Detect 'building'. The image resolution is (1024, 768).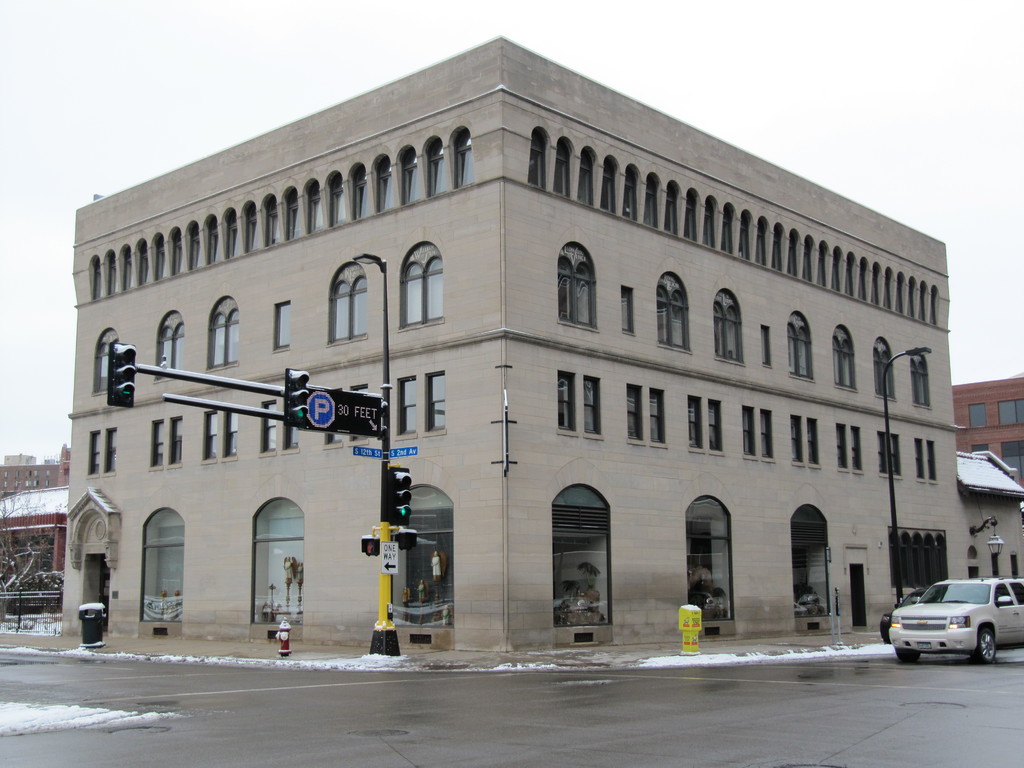
60:38:1023:649.
